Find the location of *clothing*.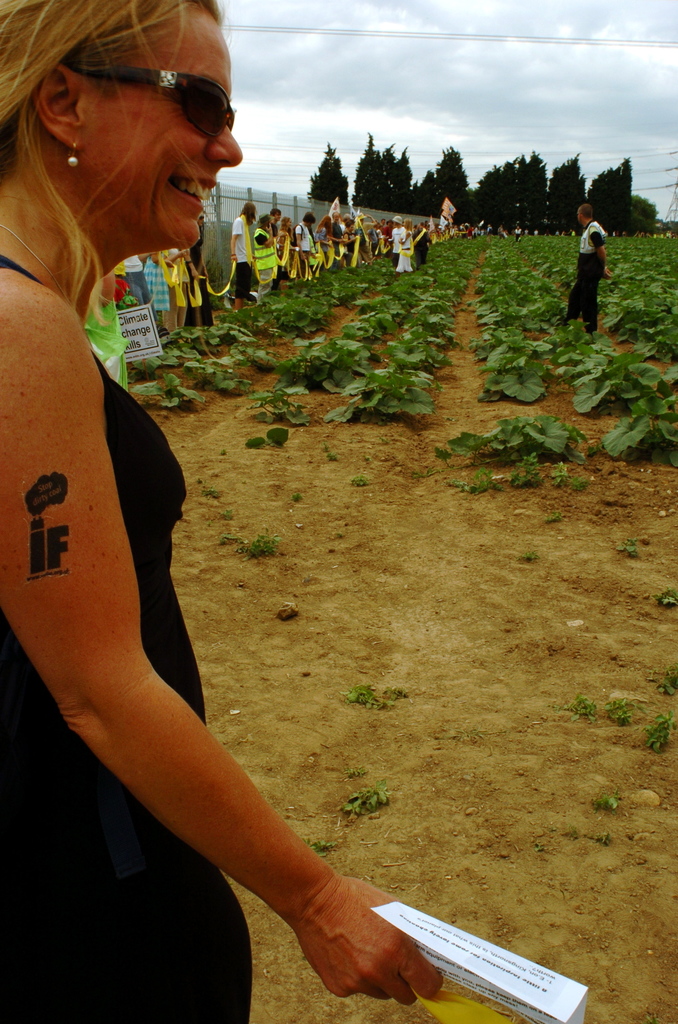
Location: select_region(566, 220, 606, 333).
